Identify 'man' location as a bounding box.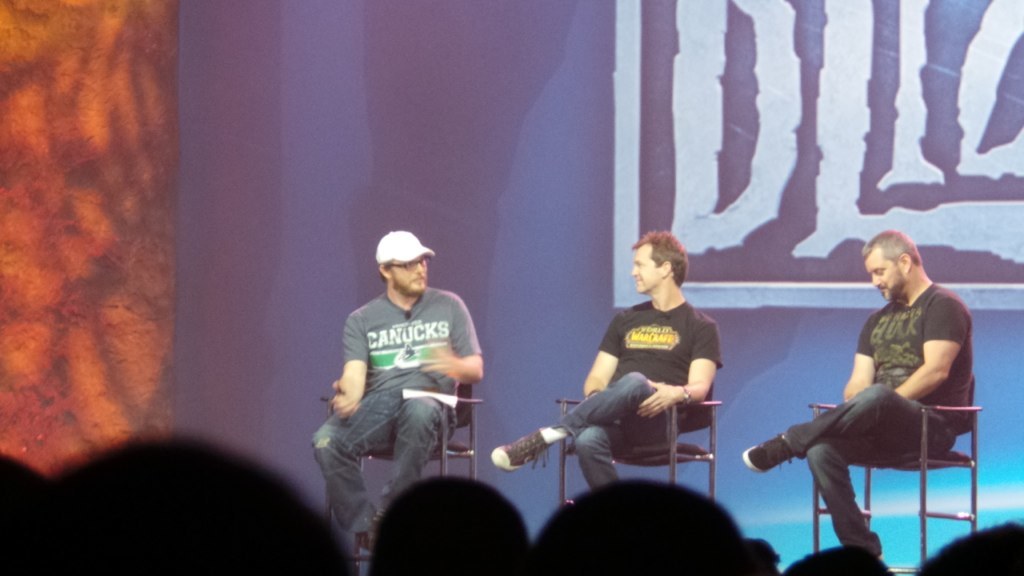
crop(489, 228, 726, 494).
